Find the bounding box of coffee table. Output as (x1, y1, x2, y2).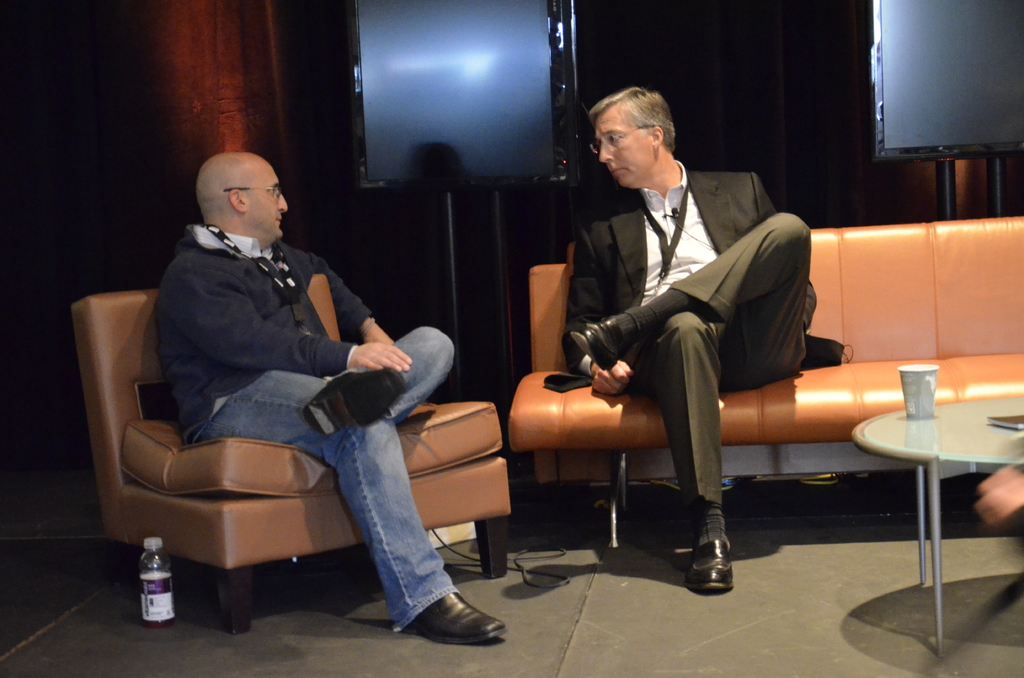
(859, 382, 999, 658).
